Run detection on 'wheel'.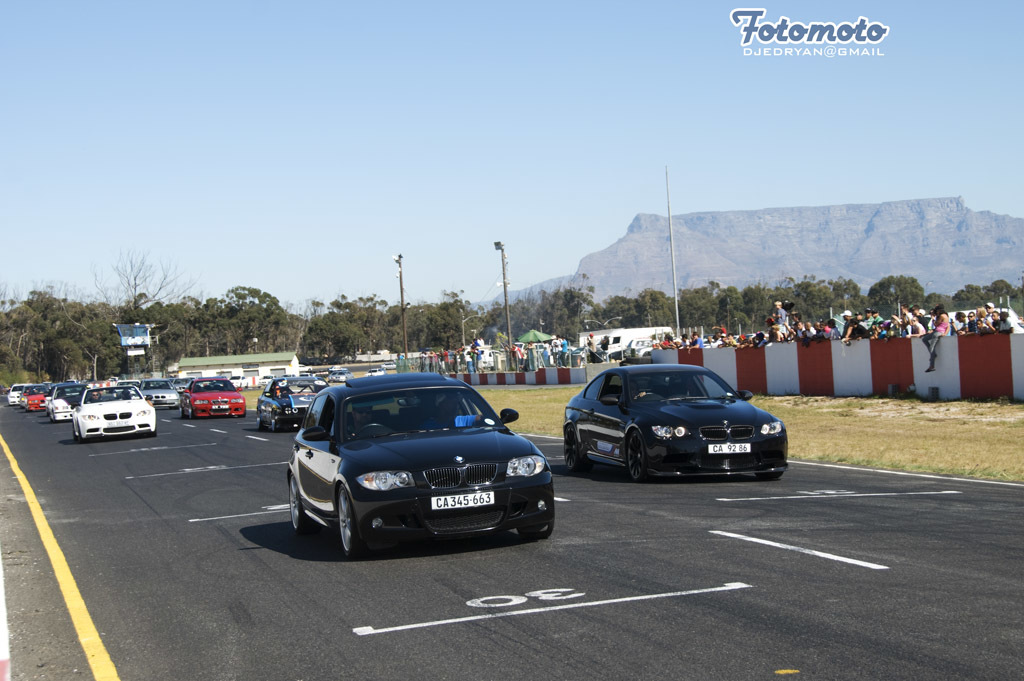
Result: region(626, 426, 650, 484).
